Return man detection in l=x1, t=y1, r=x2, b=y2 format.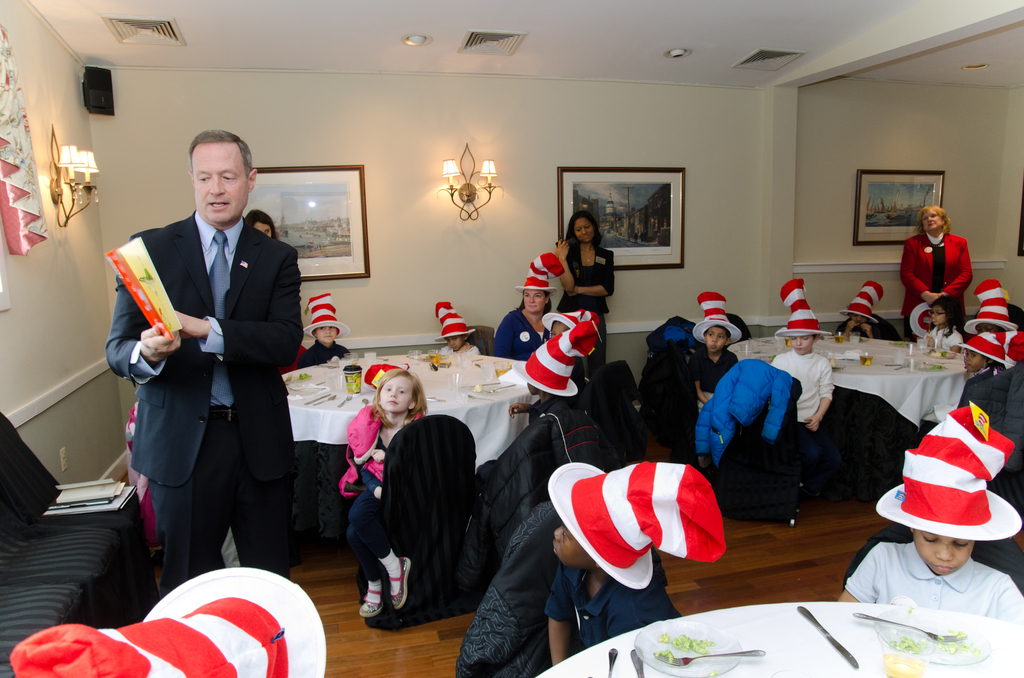
l=125, t=115, r=312, b=582.
